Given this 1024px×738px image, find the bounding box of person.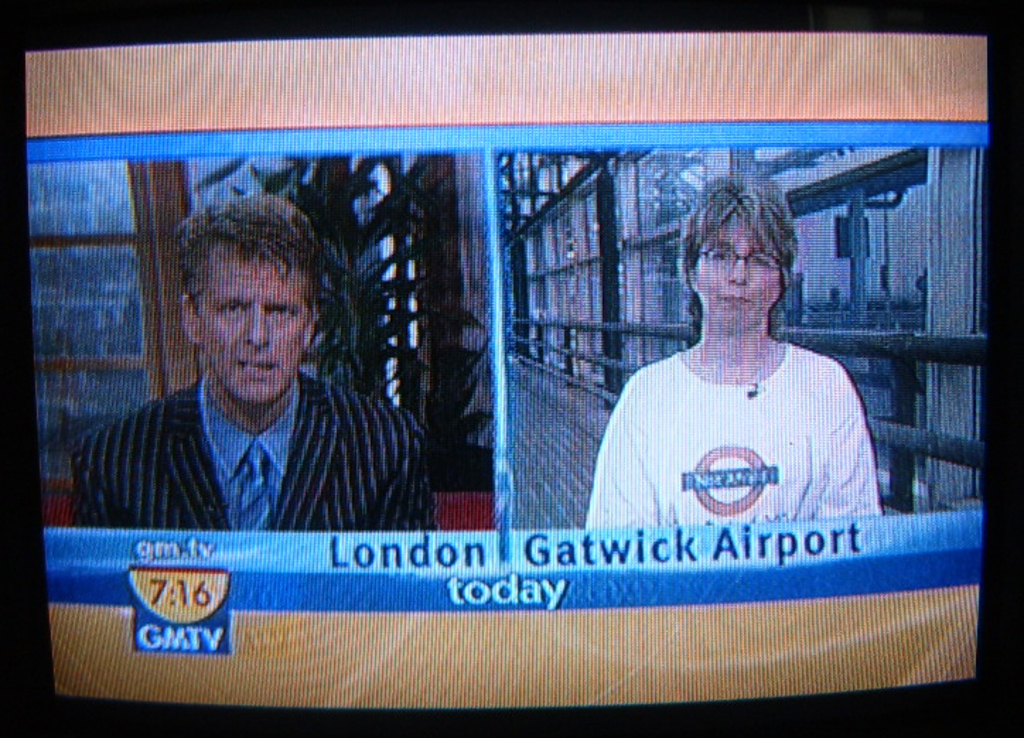
select_region(586, 192, 888, 607).
